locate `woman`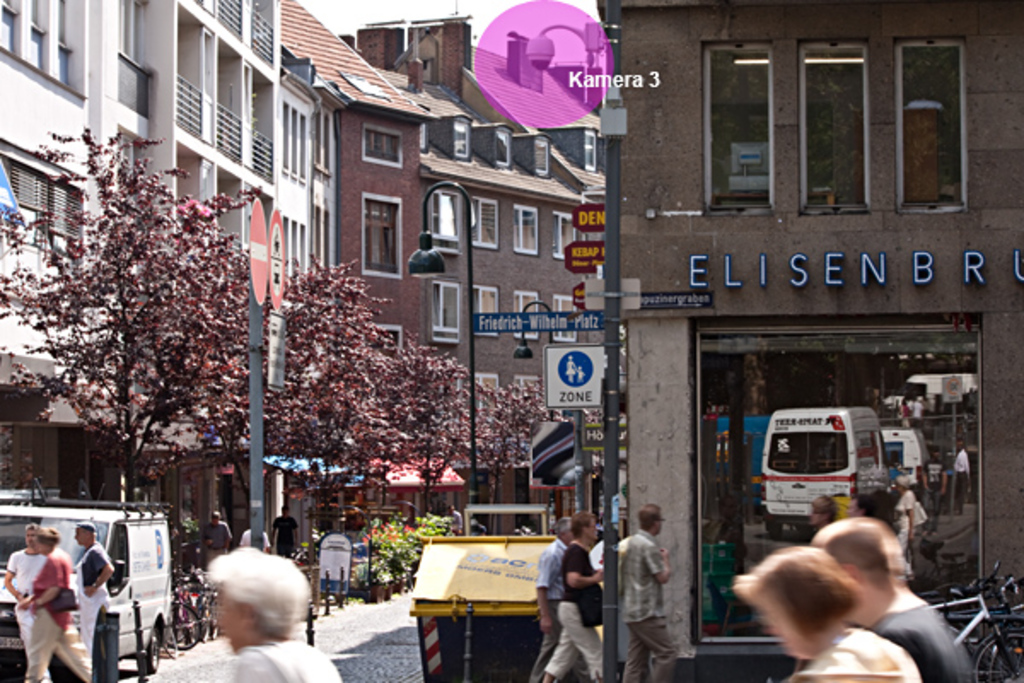
bbox(543, 512, 606, 681)
